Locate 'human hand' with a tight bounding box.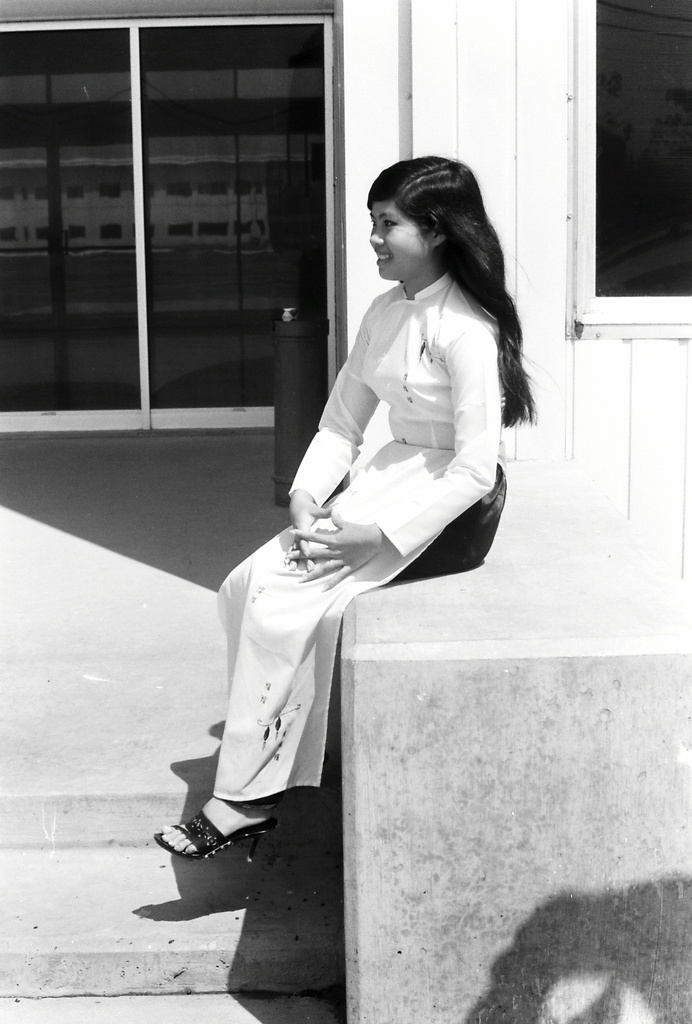
<bbox>287, 498, 342, 572</bbox>.
